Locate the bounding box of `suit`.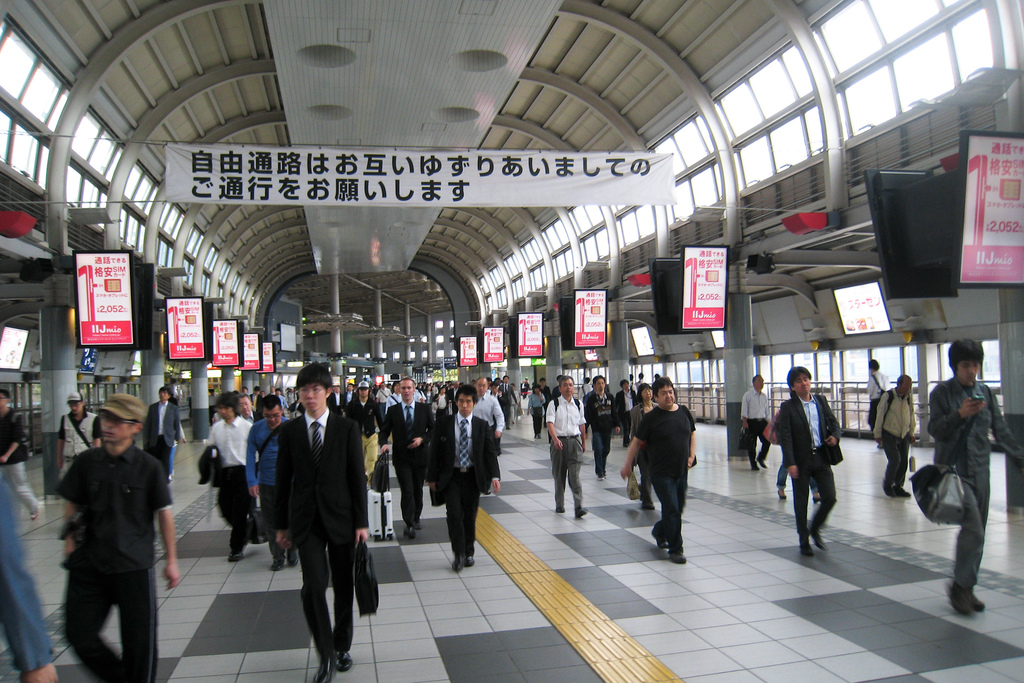
Bounding box: 780,394,845,548.
